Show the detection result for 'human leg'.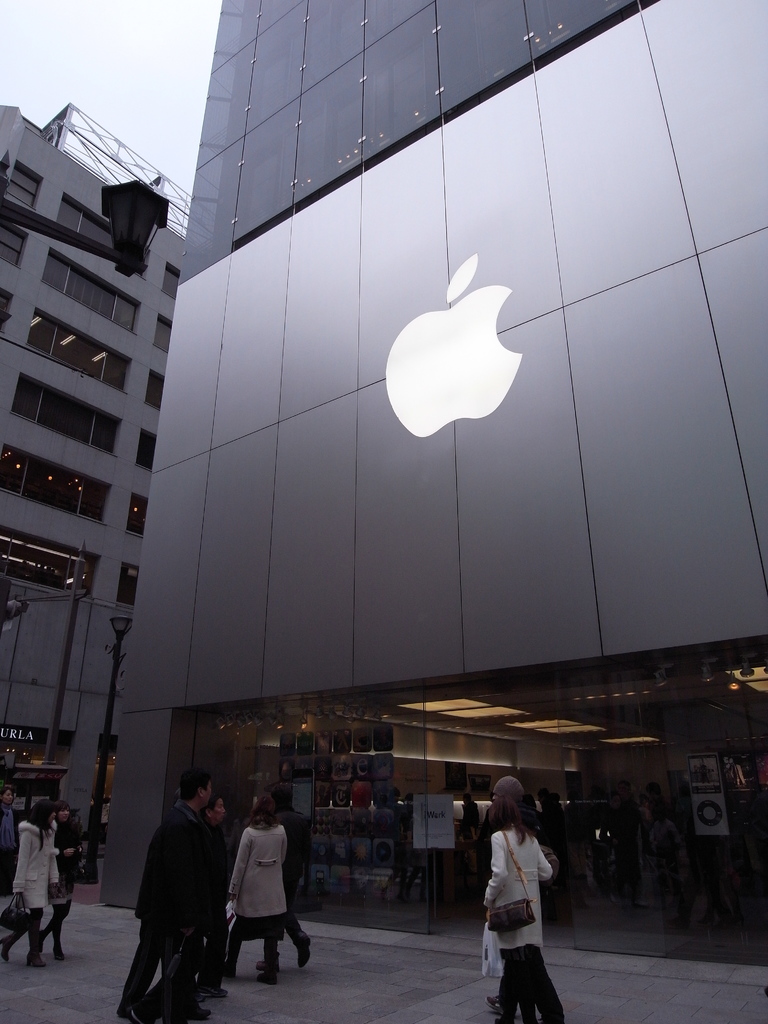
{"left": 47, "top": 904, "right": 63, "bottom": 932}.
